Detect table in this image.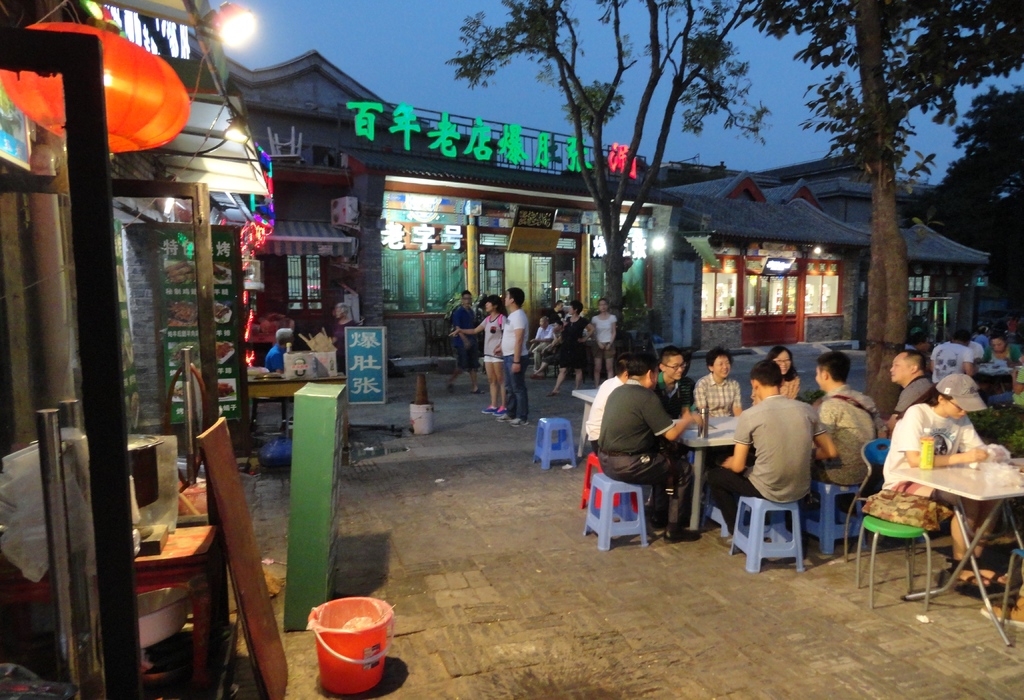
Detection: 573, 386, 596, 465.
